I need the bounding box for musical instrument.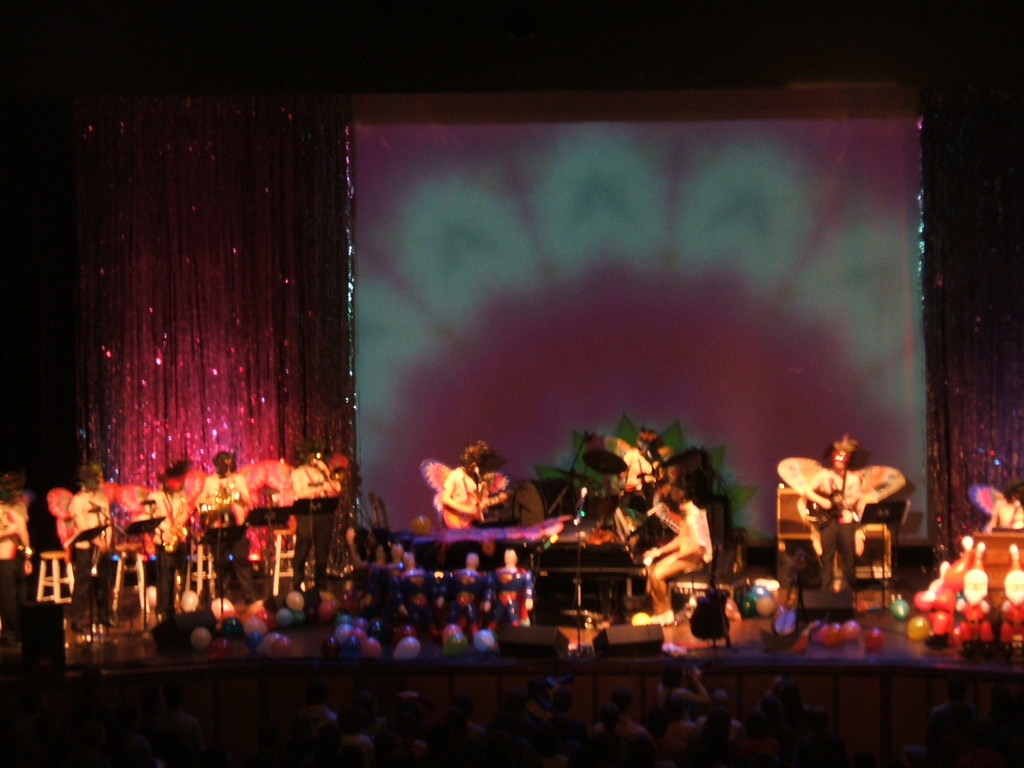
Here it is: x1=340, y1=479, x2=364, y2=568.
